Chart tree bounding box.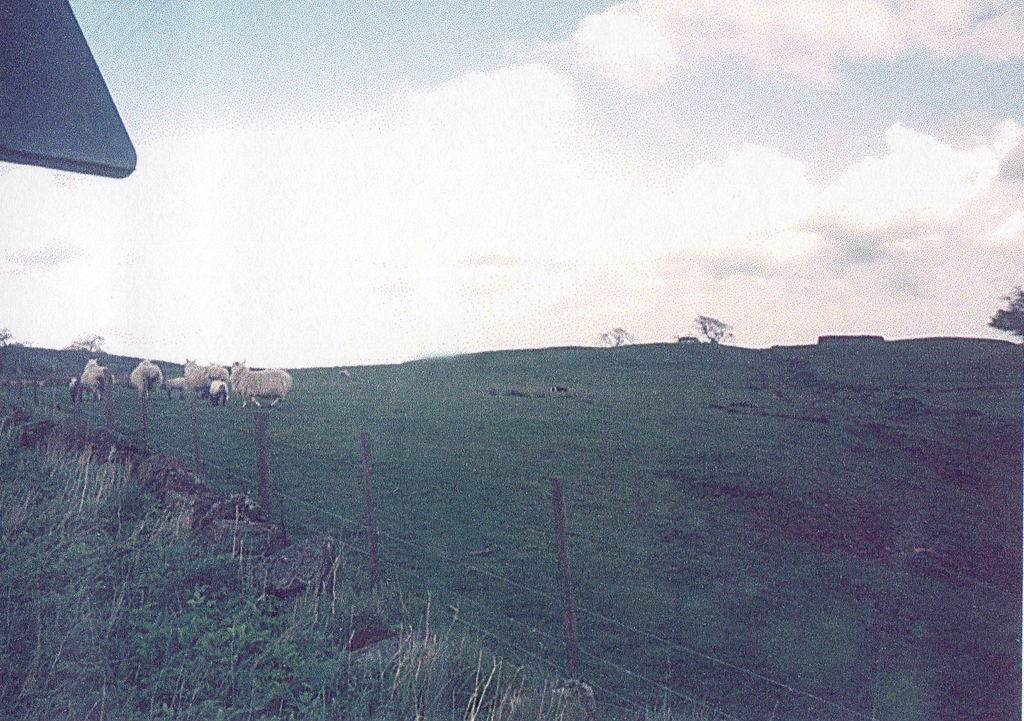
Charted: (left=0, top=327, right=19, bottom=356).
